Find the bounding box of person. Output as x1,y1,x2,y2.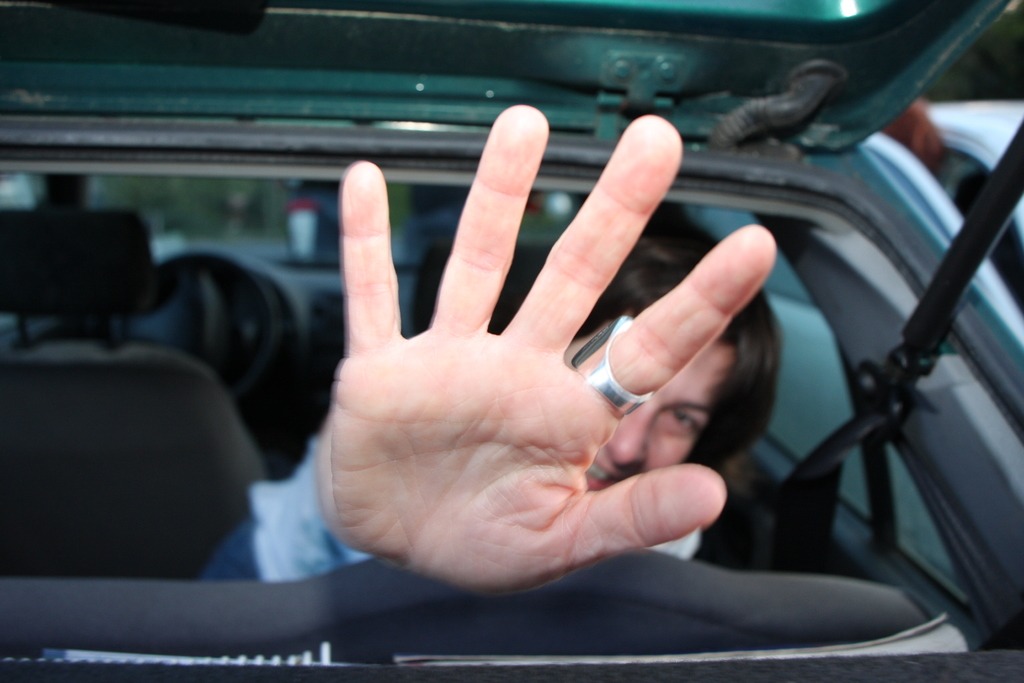
183,77,808,584.
